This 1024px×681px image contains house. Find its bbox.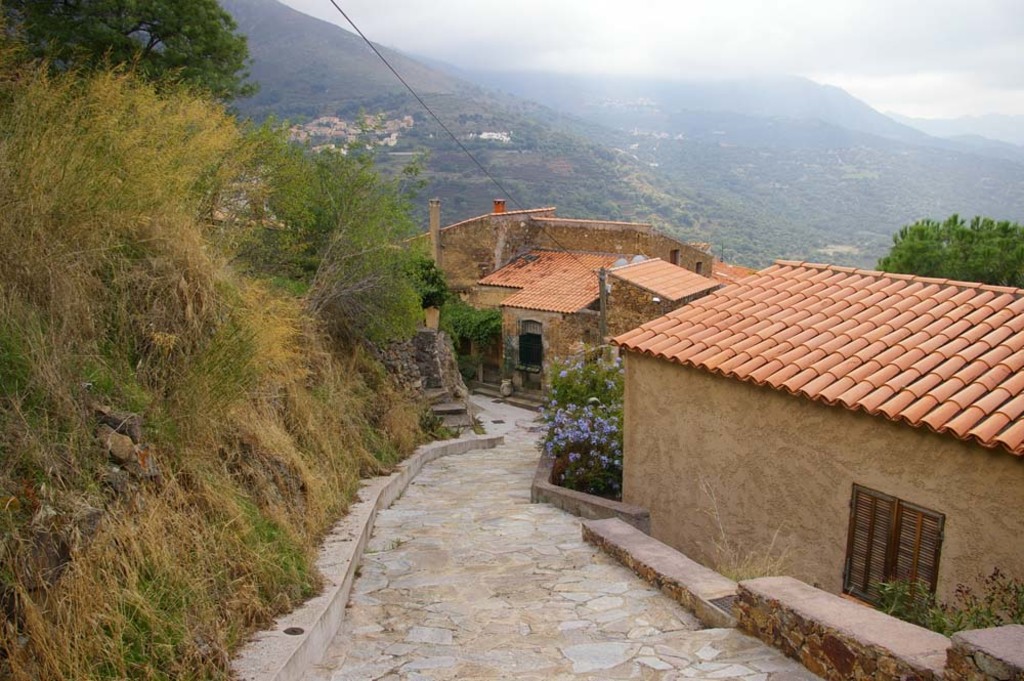
Rect(367, 200, 741, 397).
